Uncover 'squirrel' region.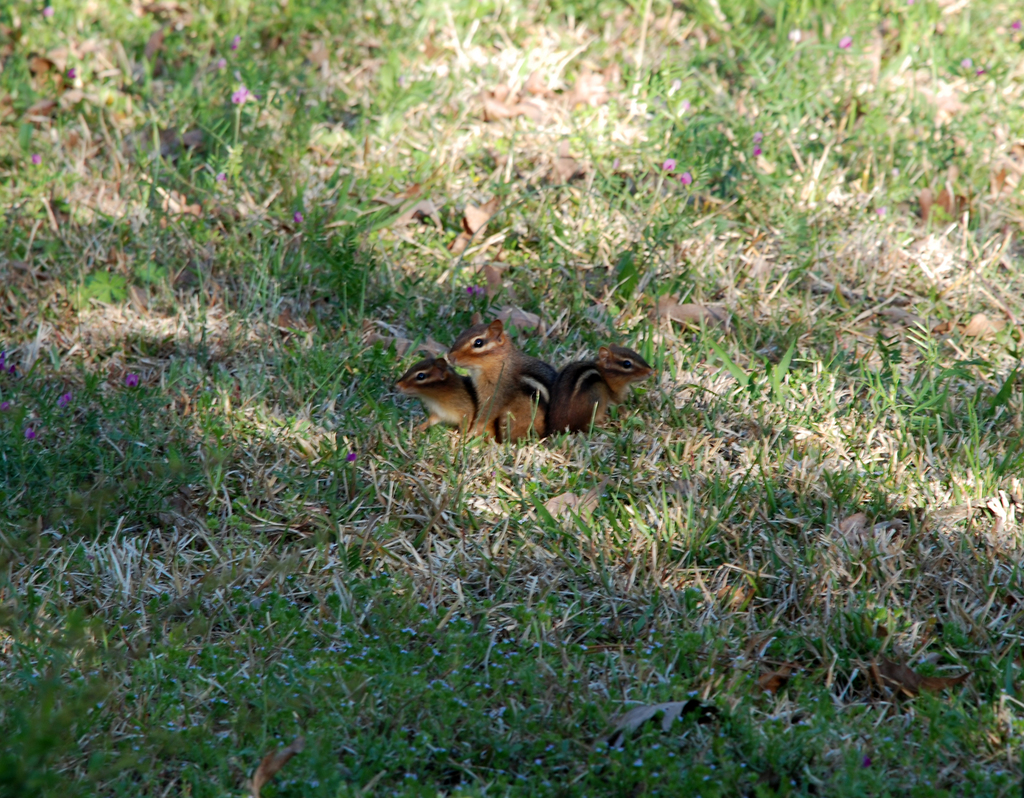
Uncovered: crop(392, 356, 477, 437).
